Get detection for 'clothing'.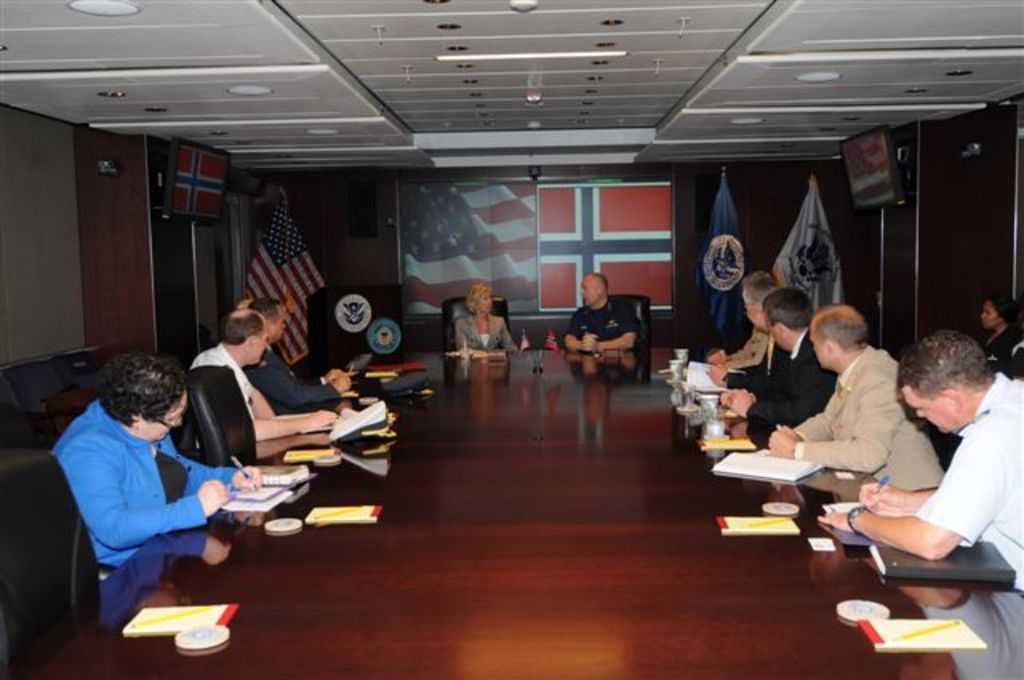
Detection: rect(754, 336, 776, 365).
